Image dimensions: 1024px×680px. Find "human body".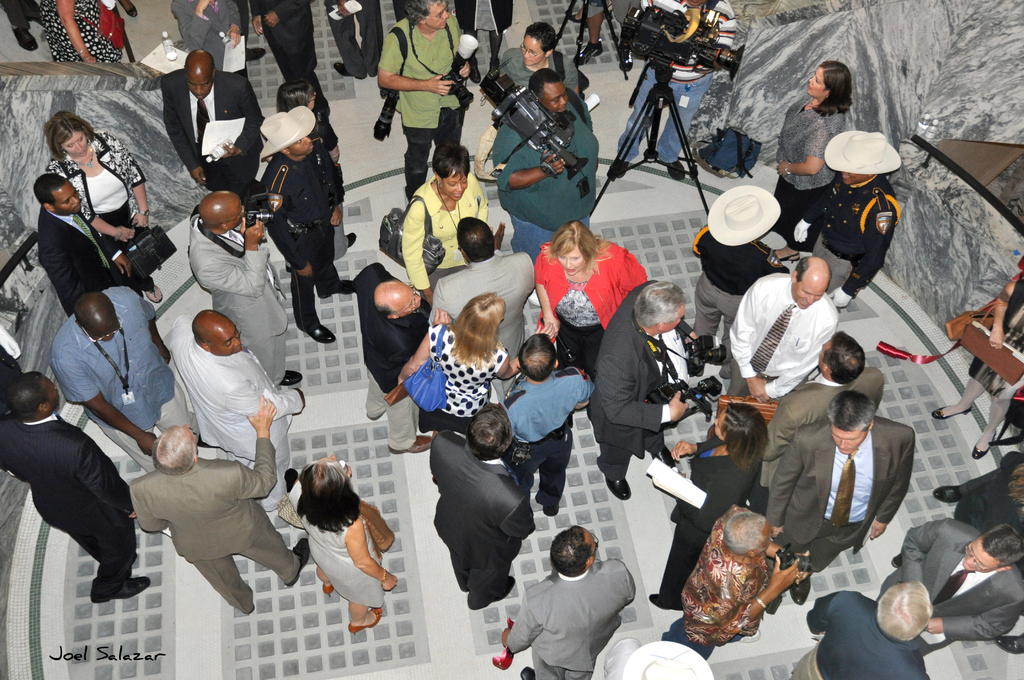
bbox=[503, 524, 633, 676].
